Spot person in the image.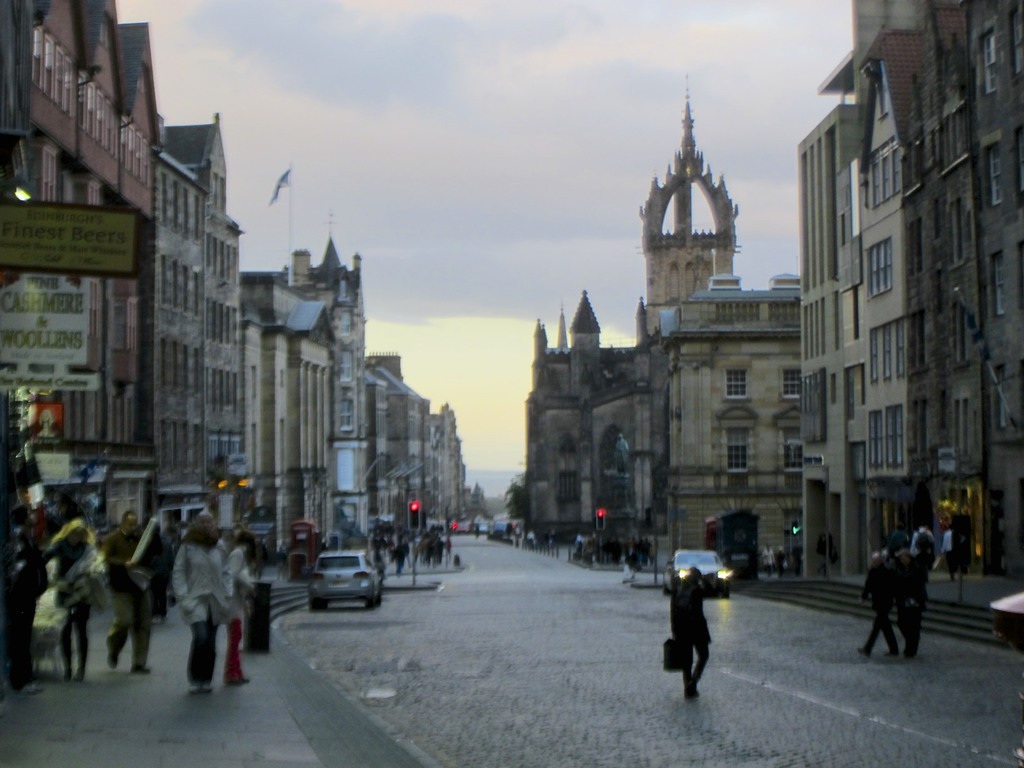
person found at 669 566 712 701.
